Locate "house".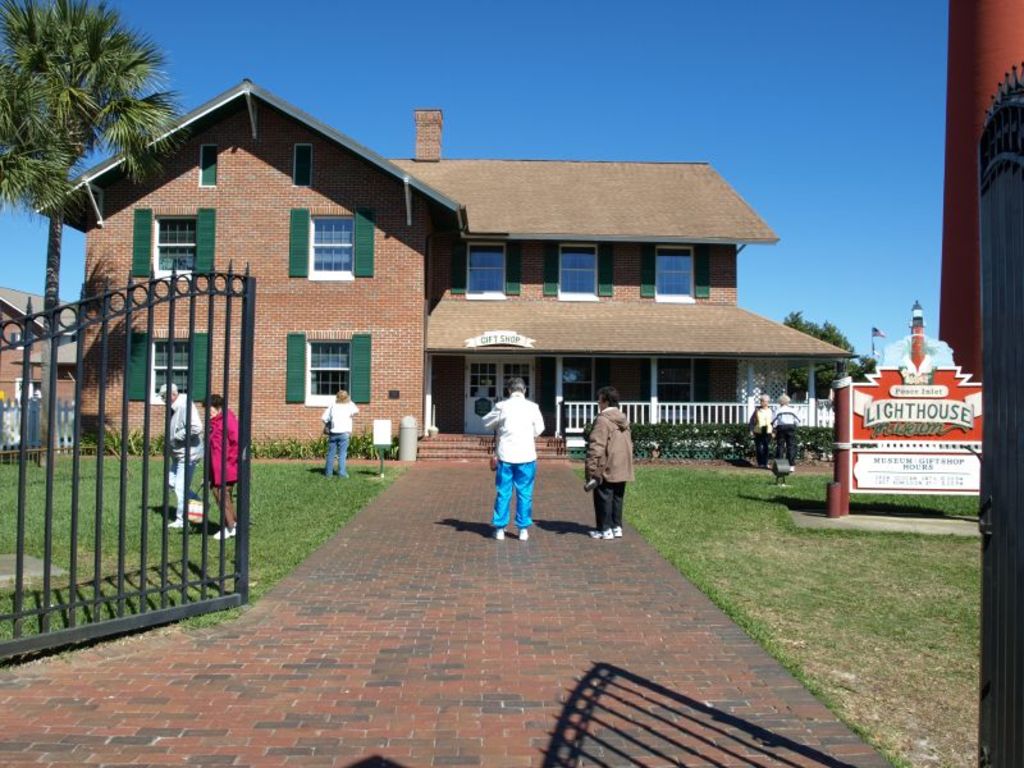
Bounding box: bbox=[0, 278, 82, 407].
